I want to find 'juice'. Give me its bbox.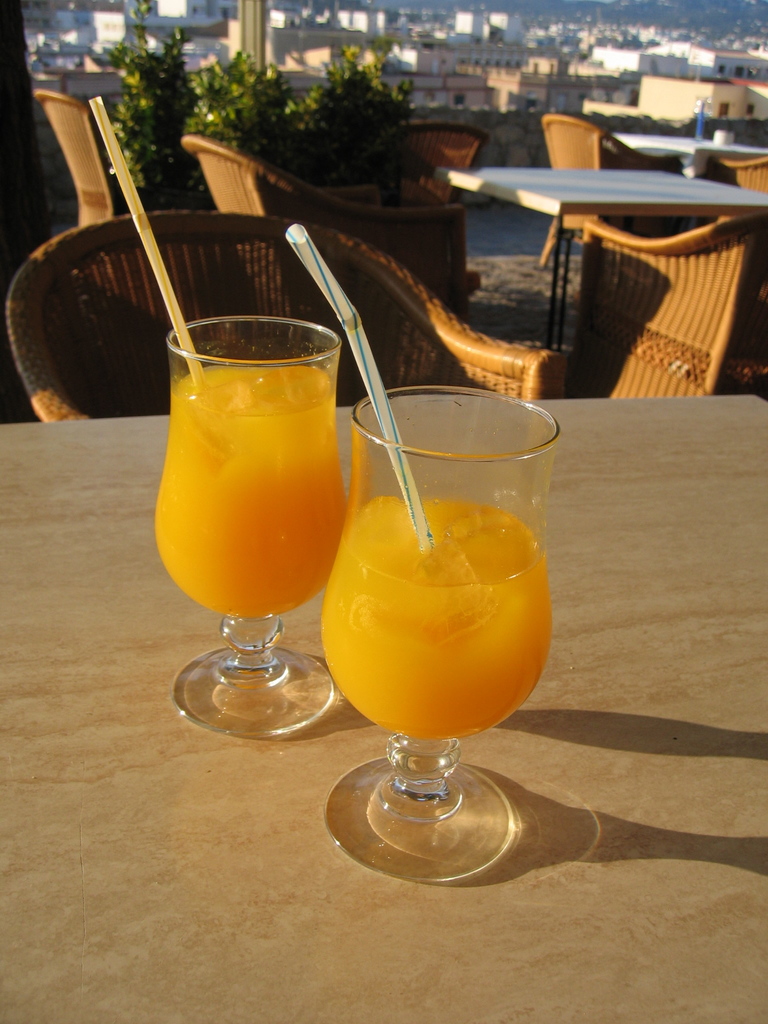
box(152, 364, 347, 620).
